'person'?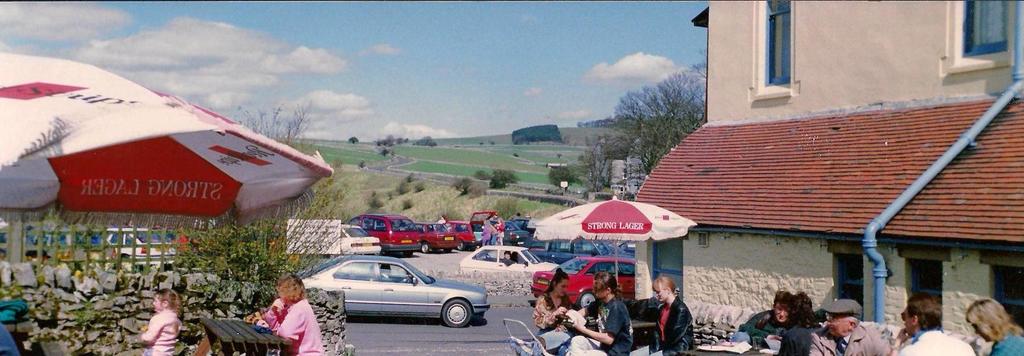
[135, 287, 180, 355]
